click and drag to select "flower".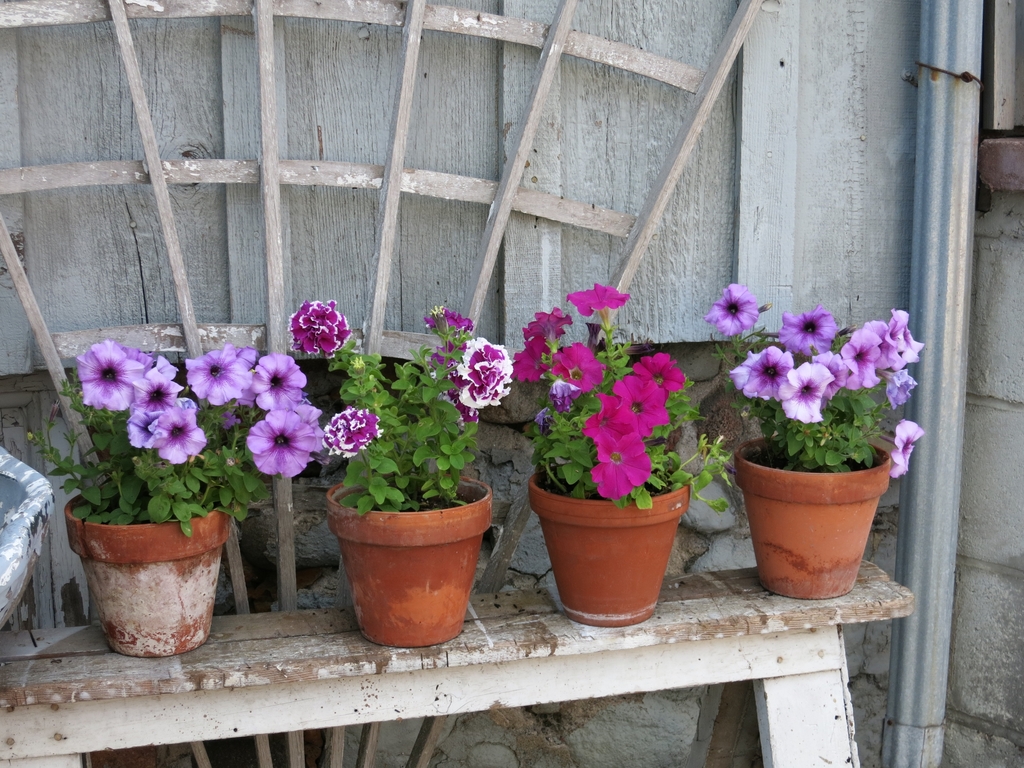
Selection: [x1=280, y1=296, x2=348, y2=368].
